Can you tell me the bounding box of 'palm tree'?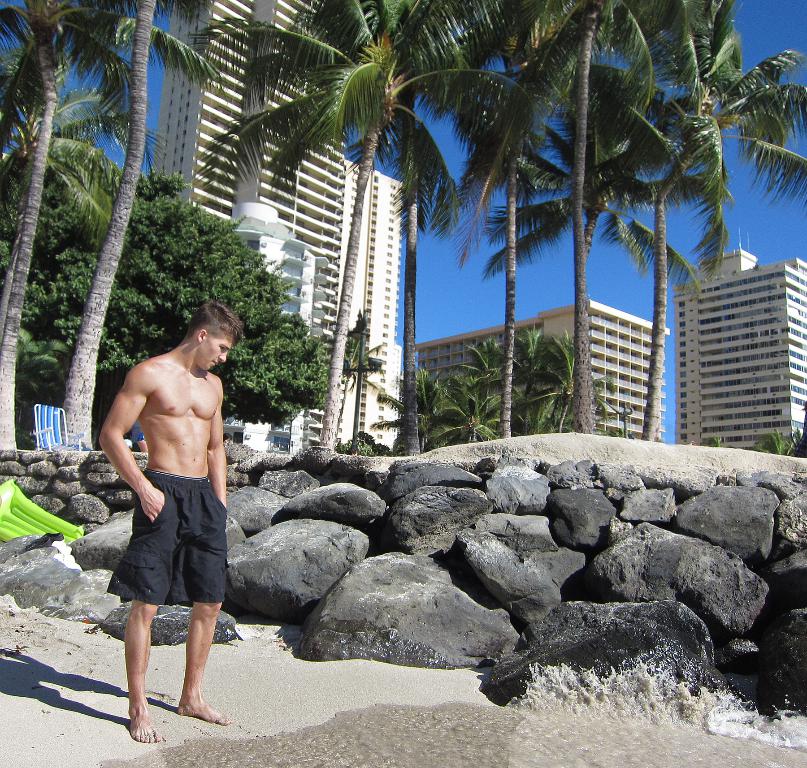
463 358 521 446.
